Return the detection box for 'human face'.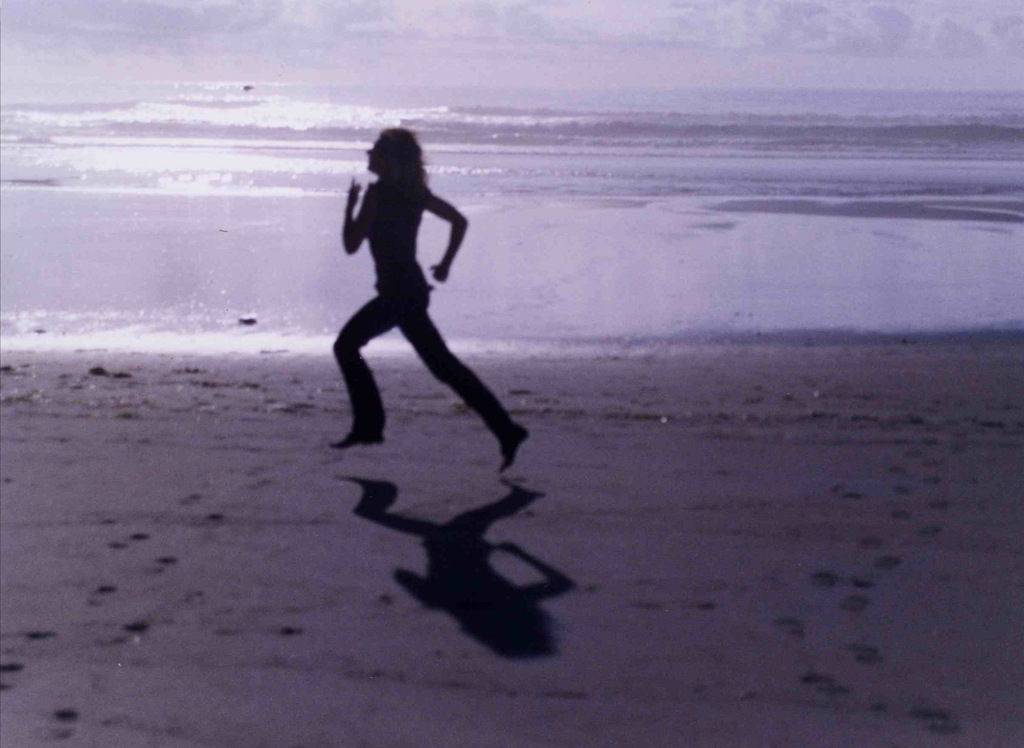
<box>366,138,387,171</box>.
